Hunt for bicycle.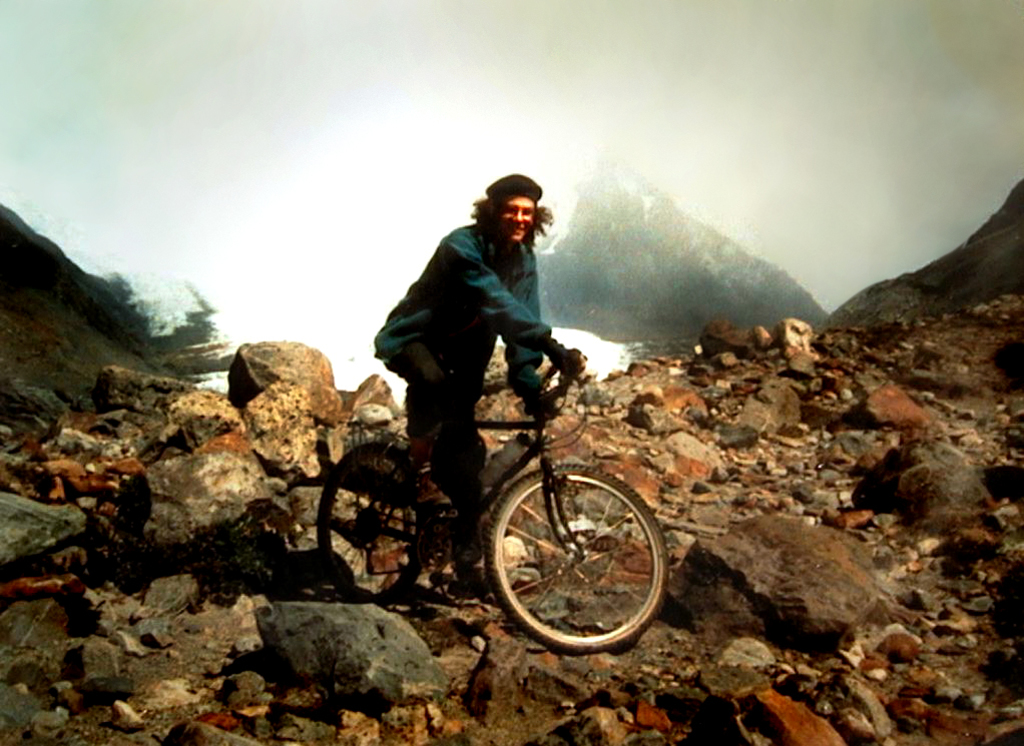
Hunted down at [x1=319, y1=352, x2=668, y2=653].
